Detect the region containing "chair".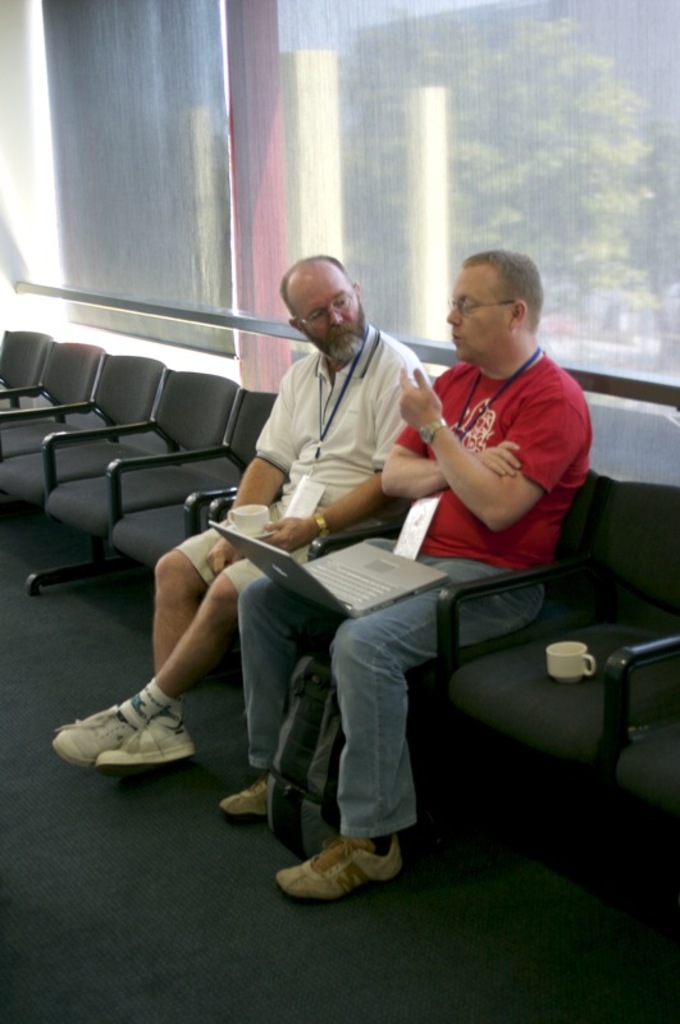
x1=316 y1=454 x2=608 y2=806.
